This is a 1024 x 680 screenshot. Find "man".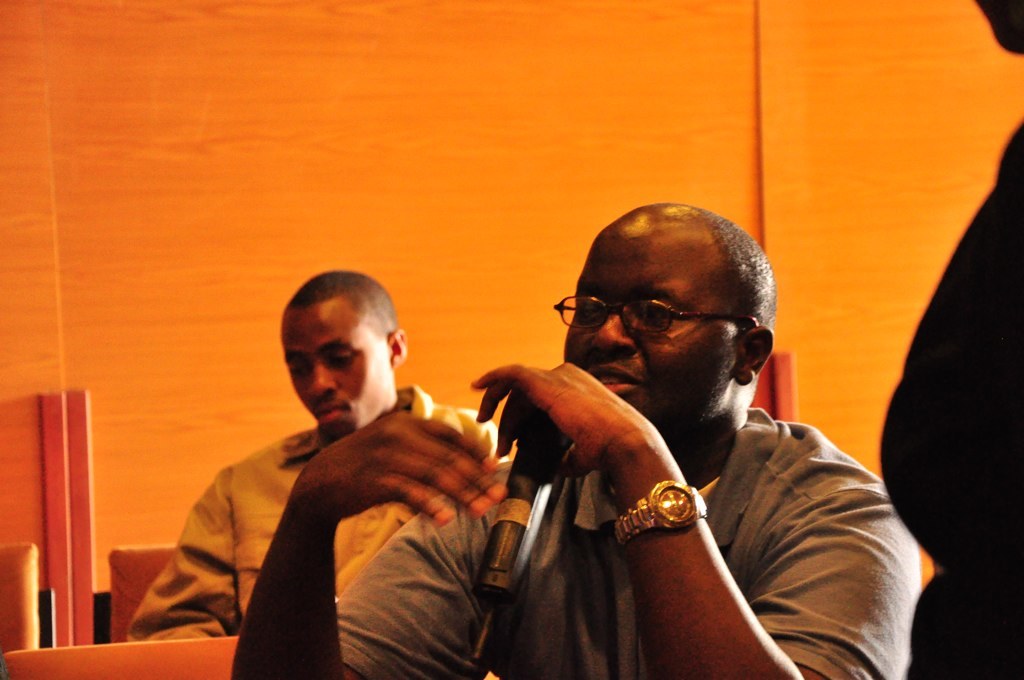
Bounding box: 125/271/512/639.
